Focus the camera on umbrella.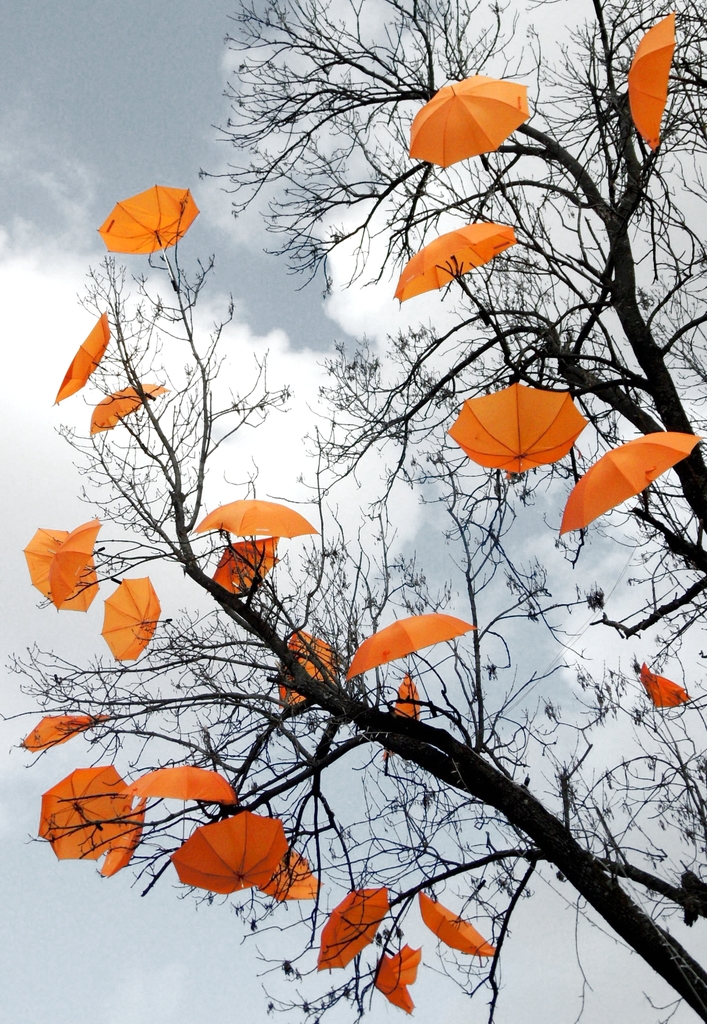
Focus region: {"left": 277, "top": 620, "right": 337, "bottom": 712}.
